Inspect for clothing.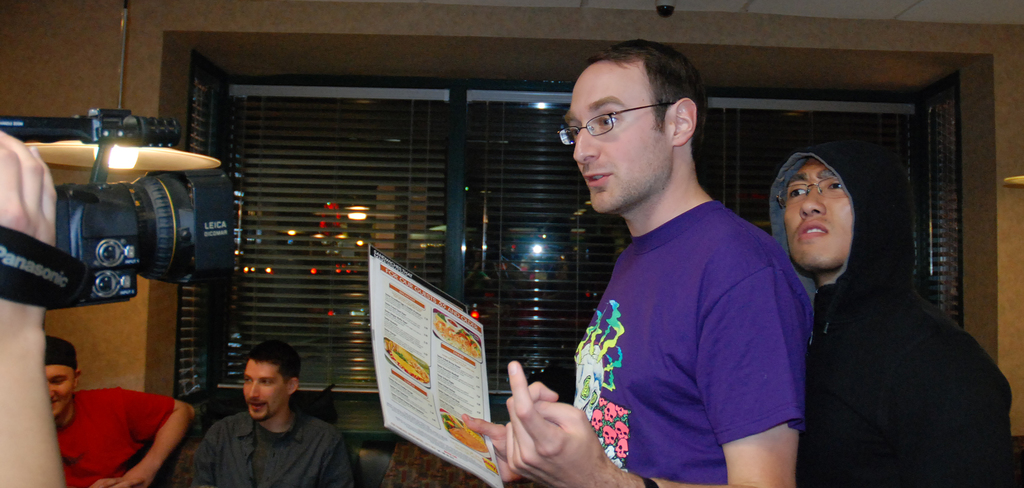
Inspection: 54 387 165 487.
